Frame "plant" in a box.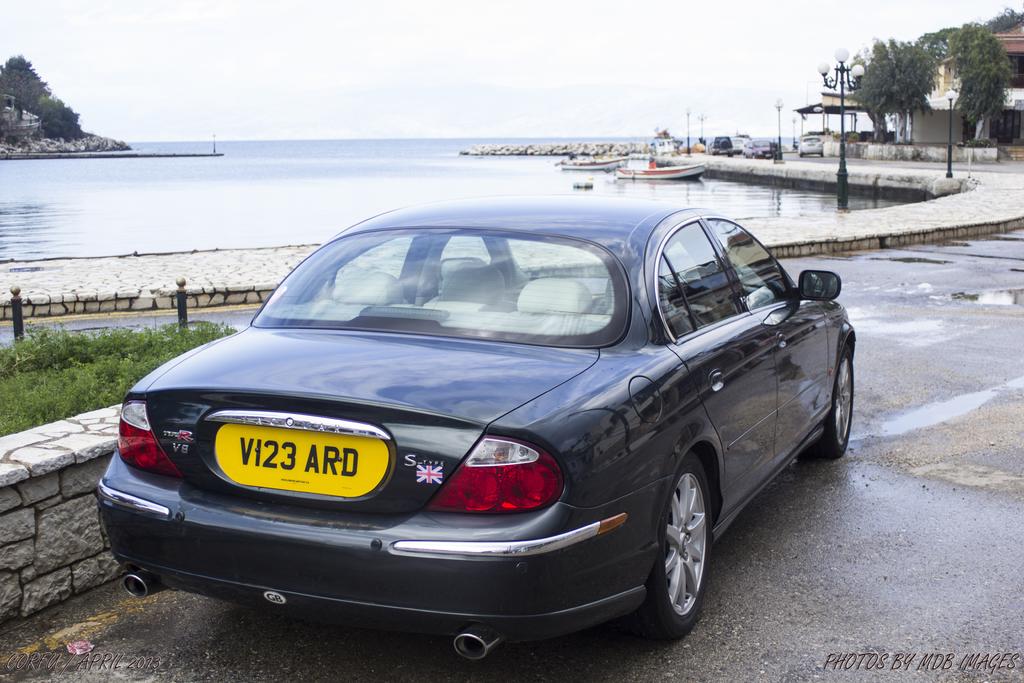
locate(13, 317, 42, 342).
